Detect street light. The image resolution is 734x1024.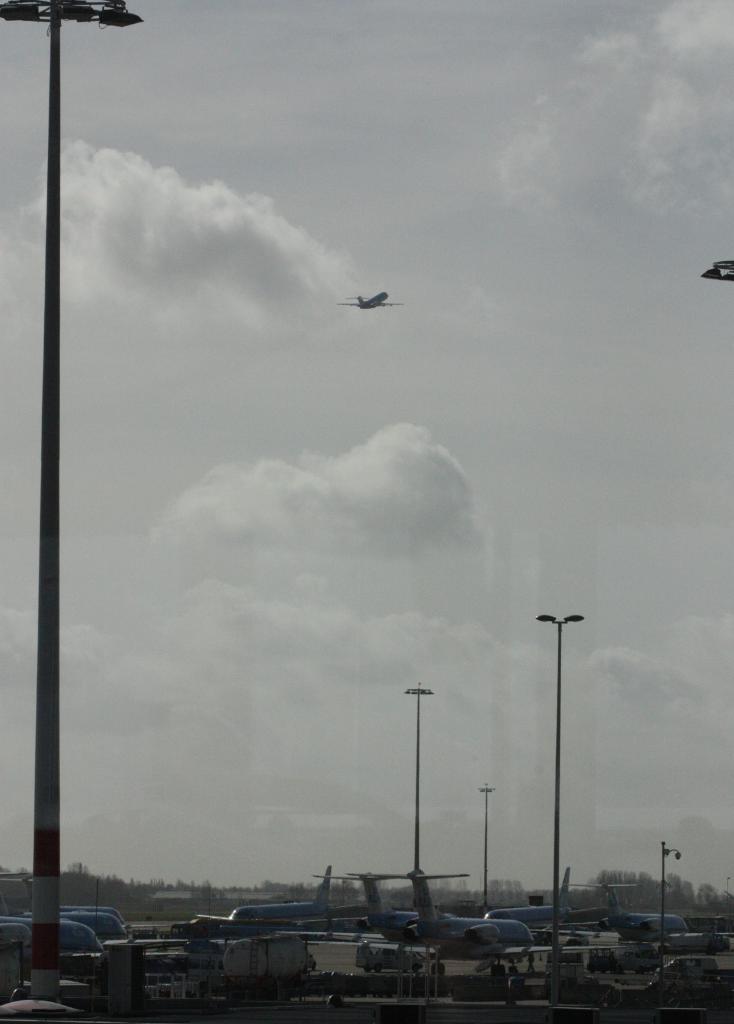
{"left": 659, "top": 837, "right": 680, "bottom": 972}.
